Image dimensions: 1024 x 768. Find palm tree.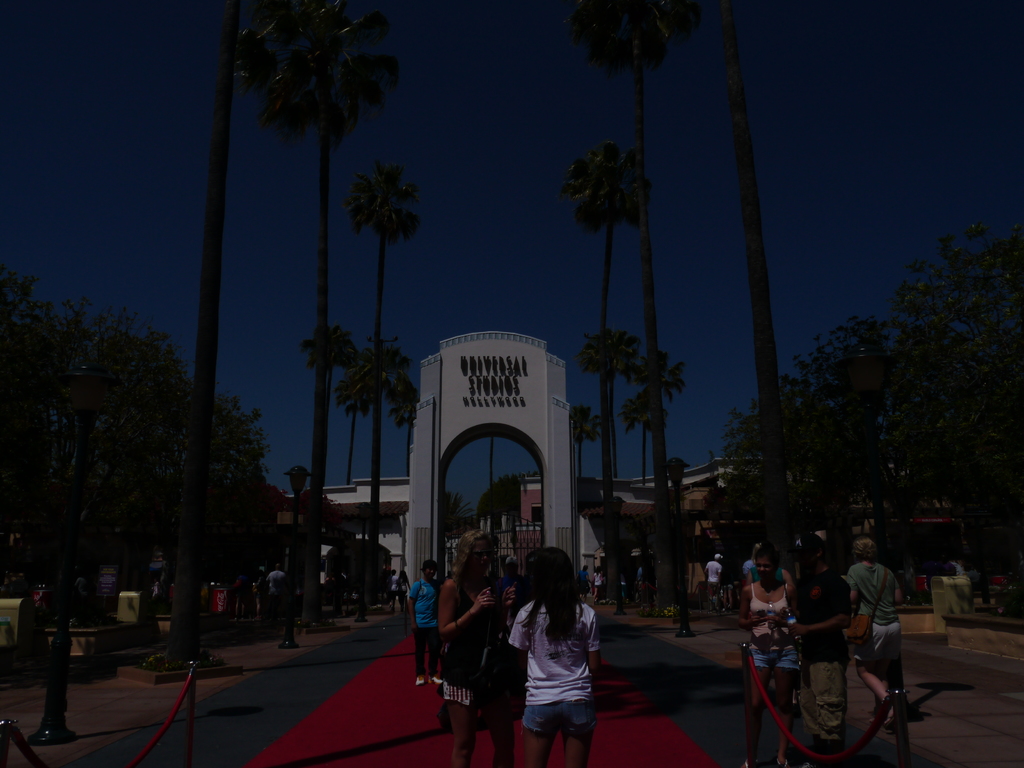
left=346, top=330, right=409, bottom=509.
